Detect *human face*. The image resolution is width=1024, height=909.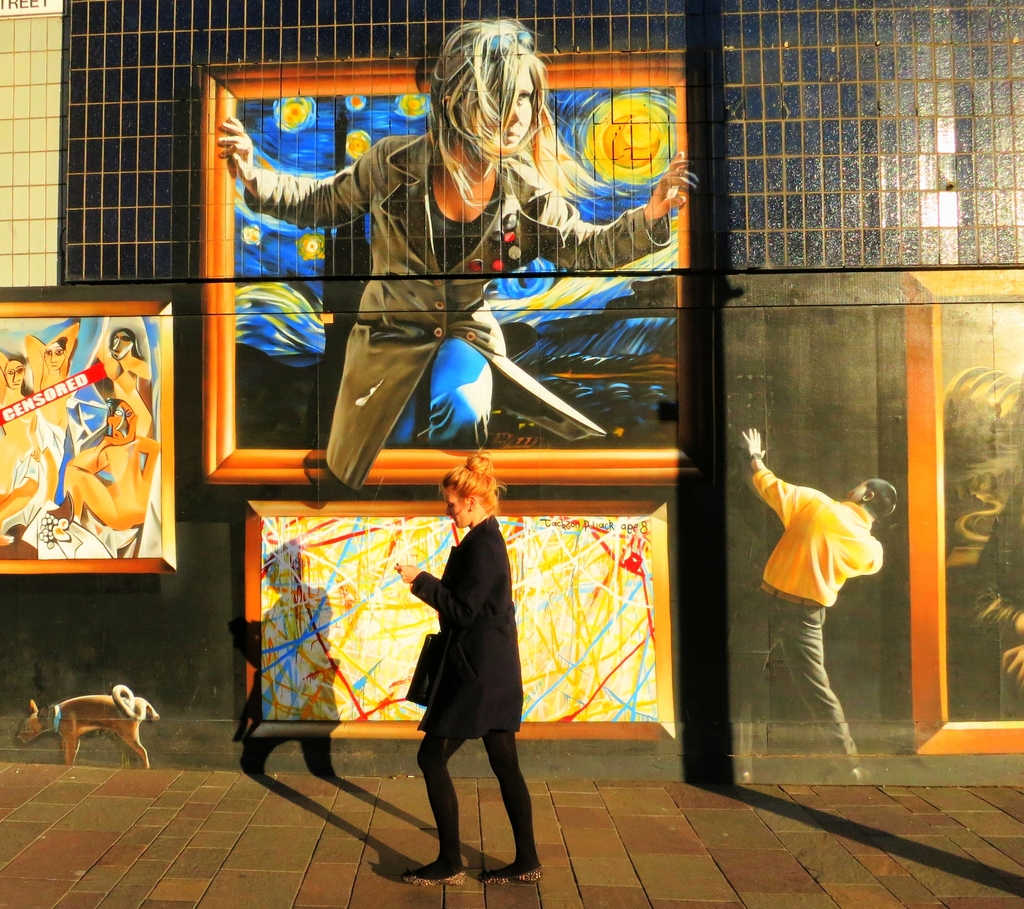
locate(467, 71, 532, 155).
